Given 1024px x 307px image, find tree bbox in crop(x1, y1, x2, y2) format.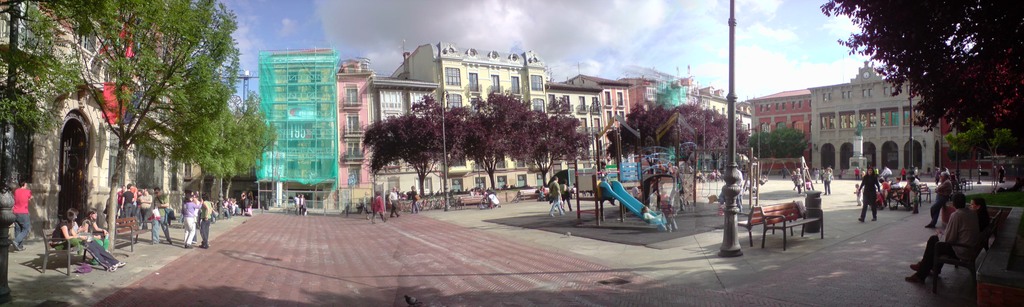
crop(820, 4, 1023, 136).
